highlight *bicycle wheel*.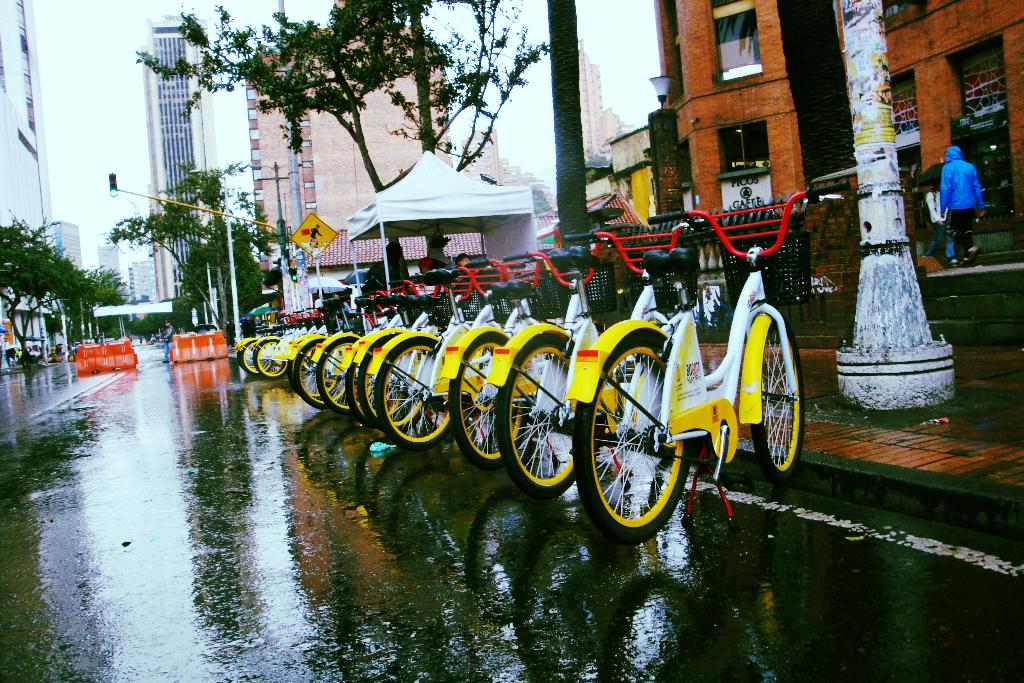
Highlighted region: left=357, top=333, right=433, bottom=438.
